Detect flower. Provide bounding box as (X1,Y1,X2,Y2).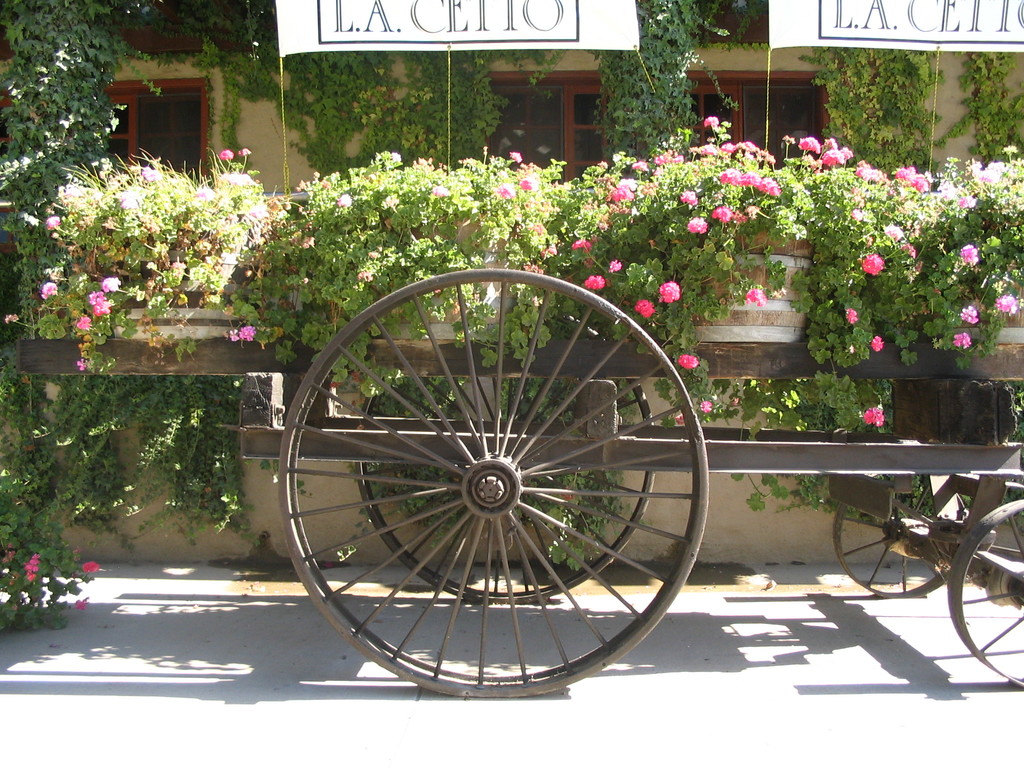
(869,328,886,355).
